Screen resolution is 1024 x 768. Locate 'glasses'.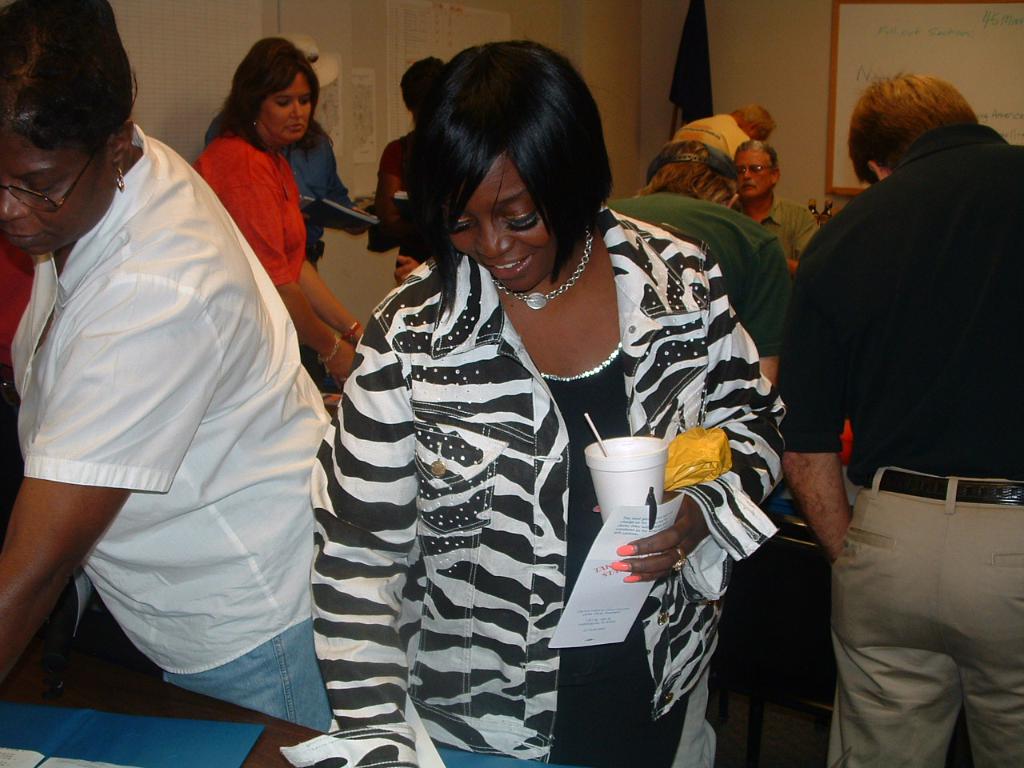
l=738, t=164, r=772, b=174.
